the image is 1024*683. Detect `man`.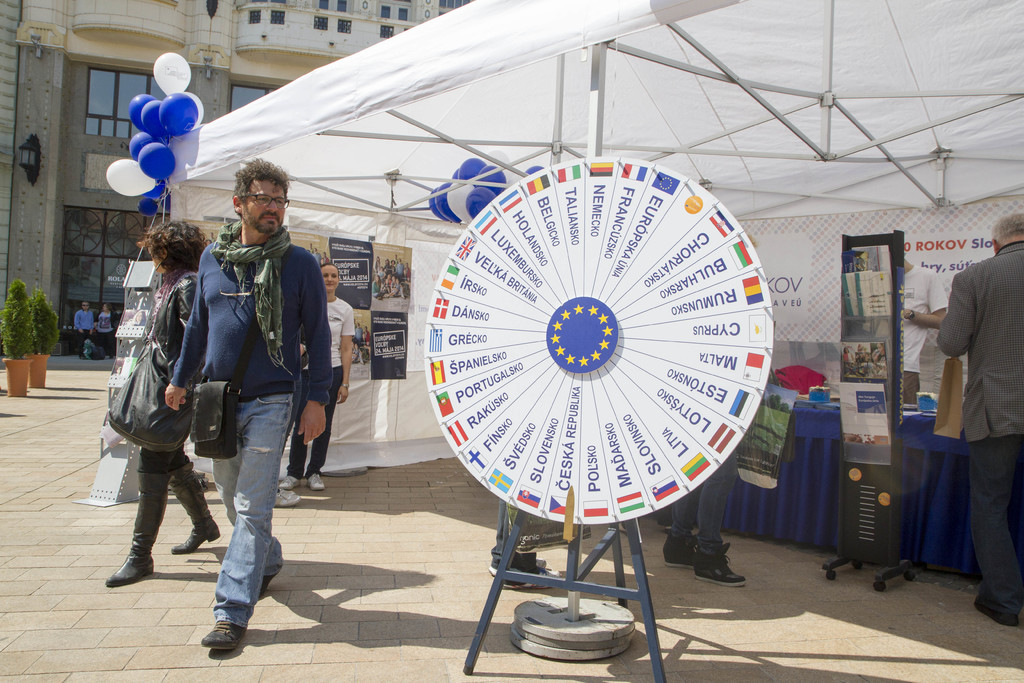
Detection: rect(362, 329, 370, 347).
